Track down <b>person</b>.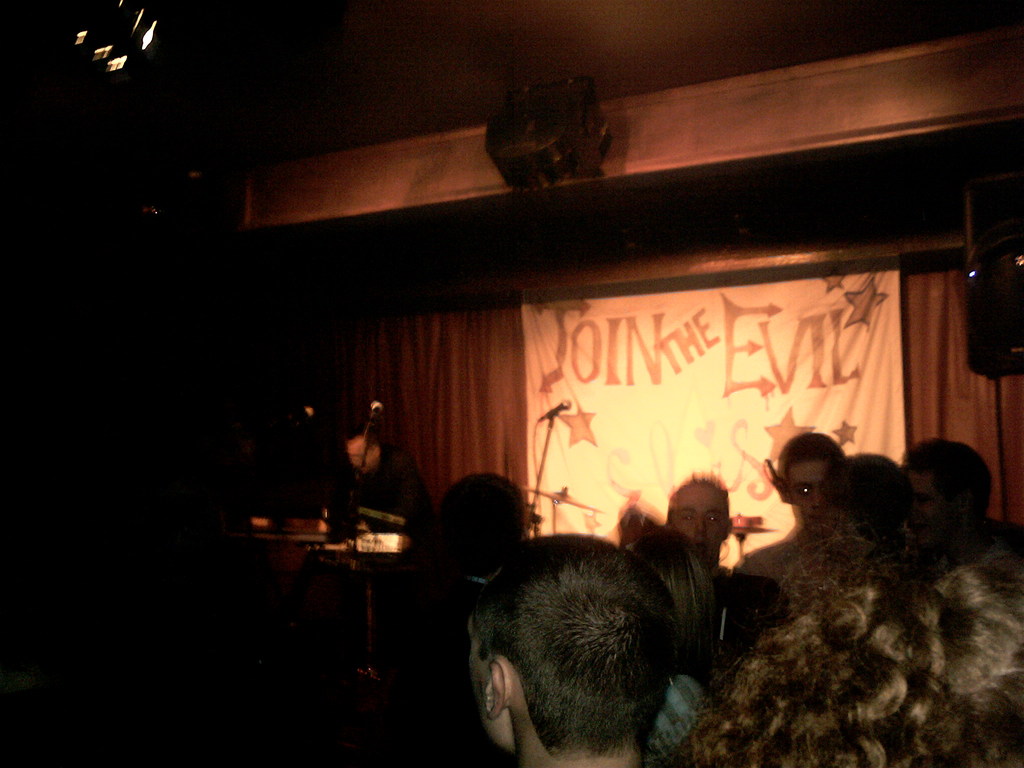
Tracked to BBox(404, 470, 519, 764).
